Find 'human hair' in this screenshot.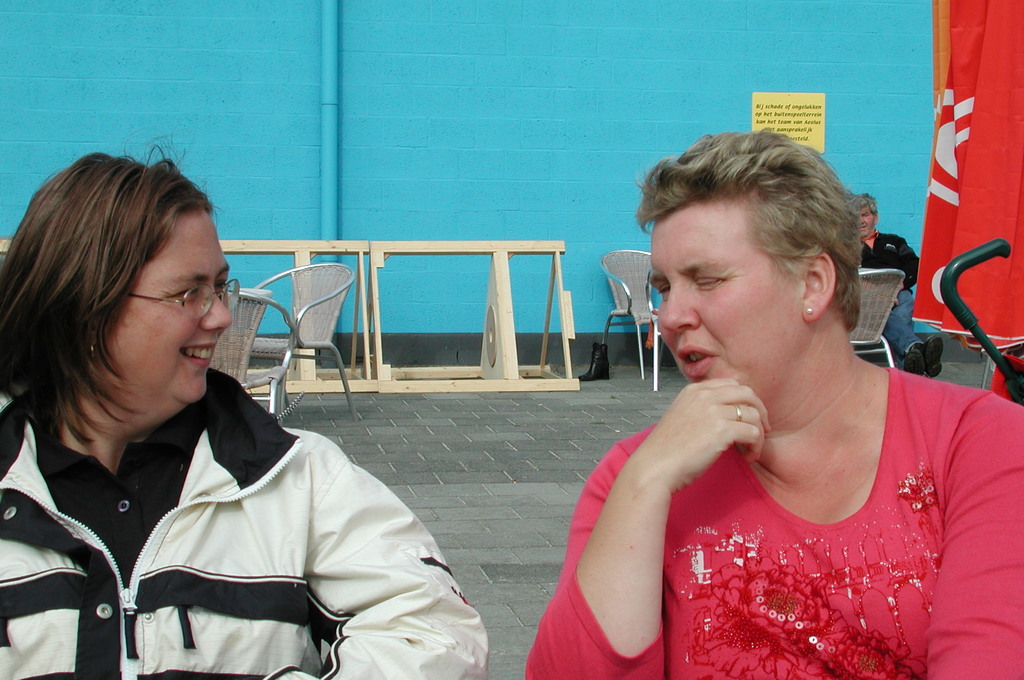
The bounding box for 'human hair' is 635/120/870/327.
